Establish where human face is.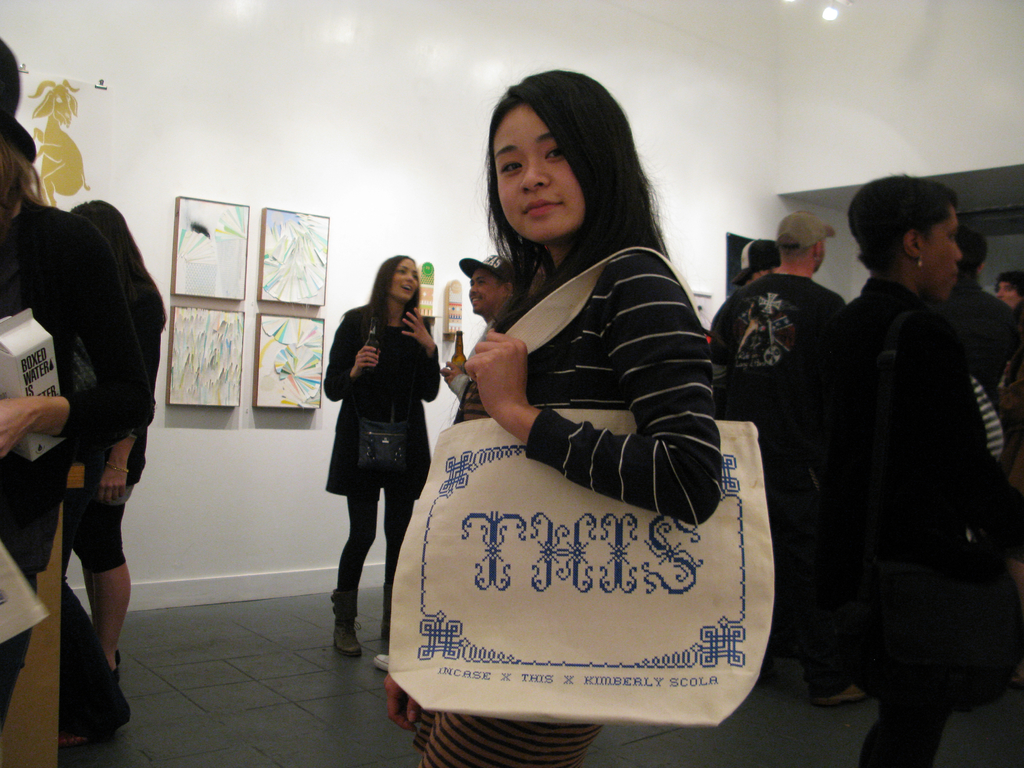
Established at 387, 259, 420, 300.
